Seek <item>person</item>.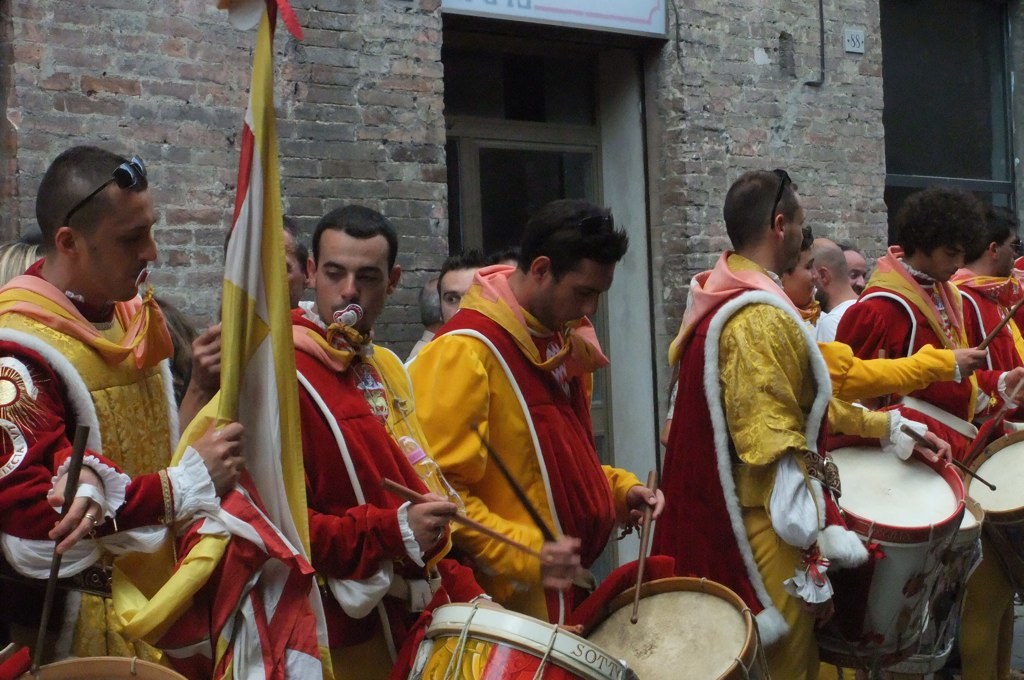
rect(179, 202, 588, 679).
